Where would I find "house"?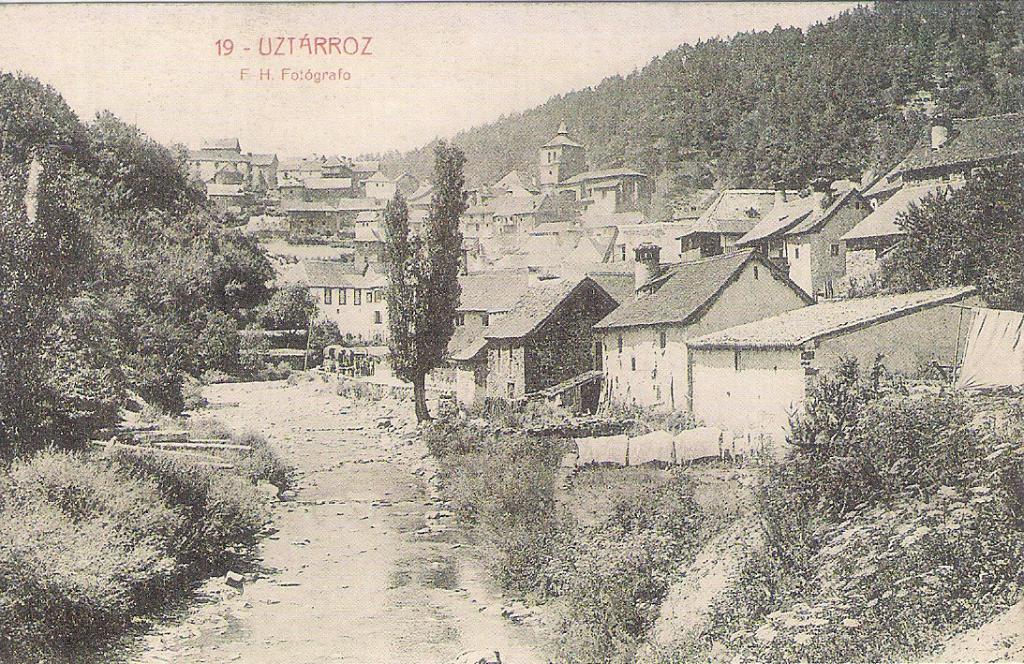
At detection(681, 279, 1006, 429).
